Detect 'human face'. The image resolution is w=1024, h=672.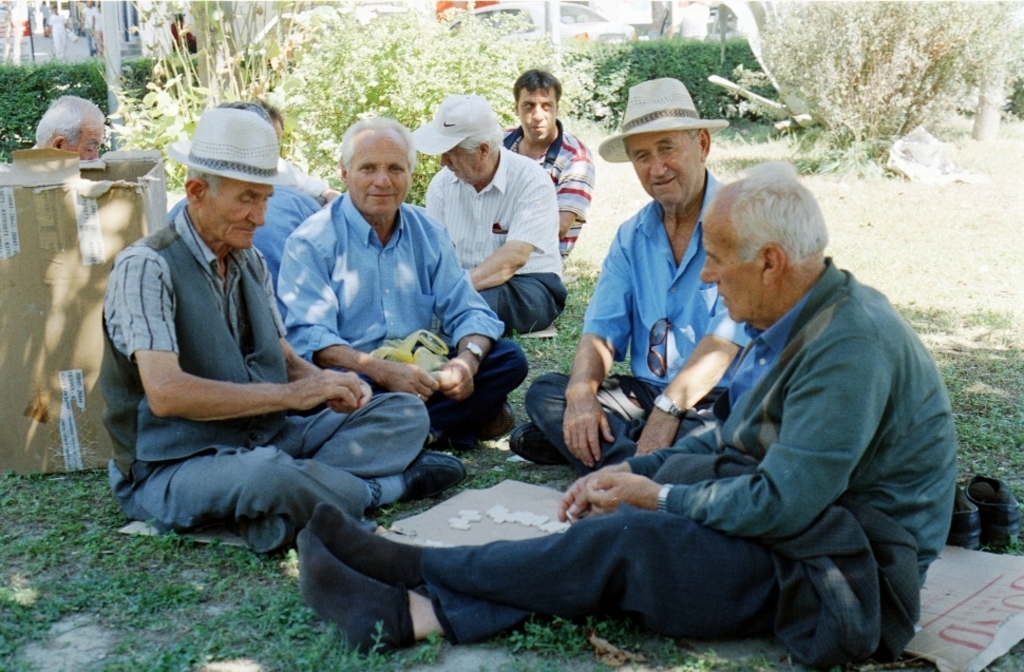
{"left": 197, "top": 170, "right": 270, "bottom": 249}.
